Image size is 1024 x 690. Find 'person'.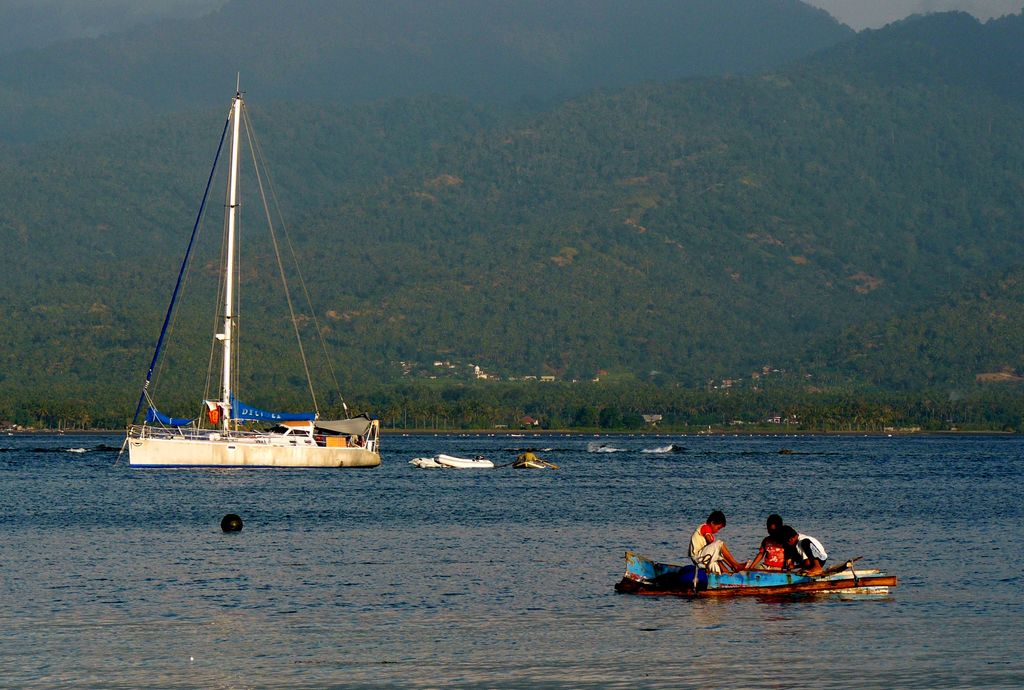
[x1=779, y1=530, x2=822, y2=577].
